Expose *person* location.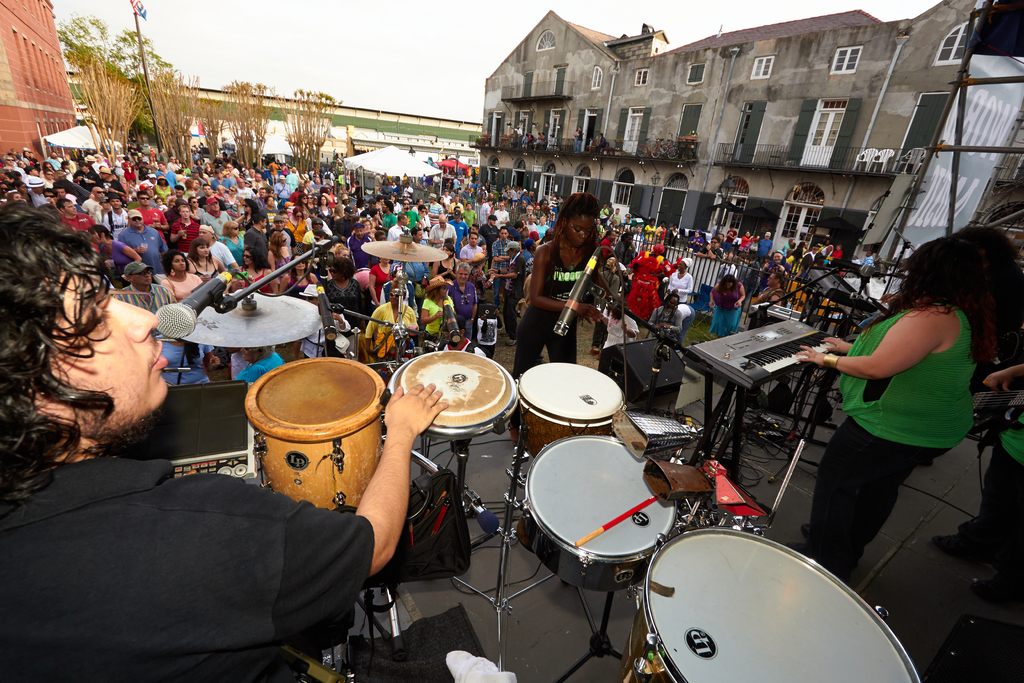
Exposed at left=540, top=220, right=554, bottom=234.
